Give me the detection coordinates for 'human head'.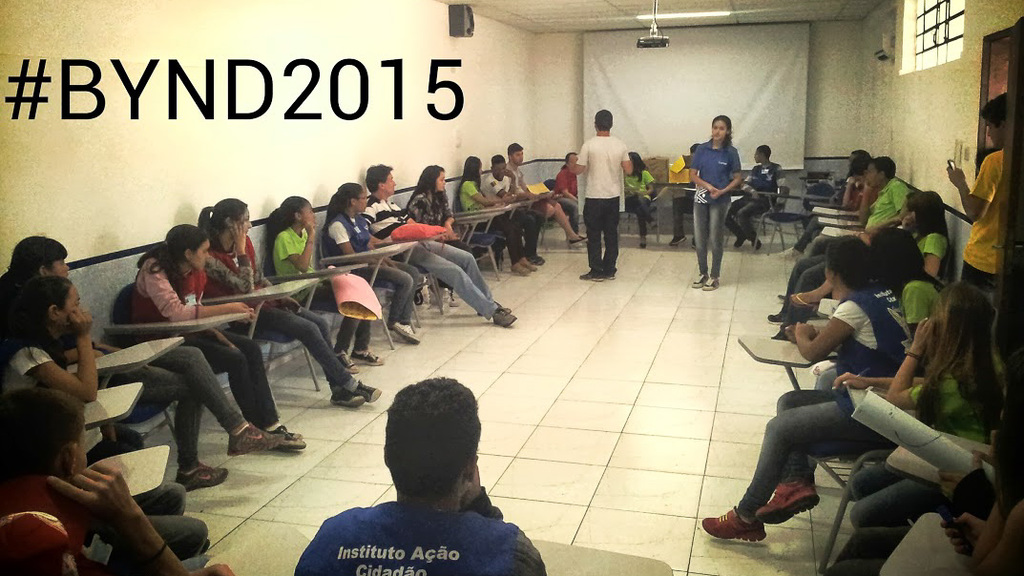
(left=419, top=163, right=449, bottom=192).
